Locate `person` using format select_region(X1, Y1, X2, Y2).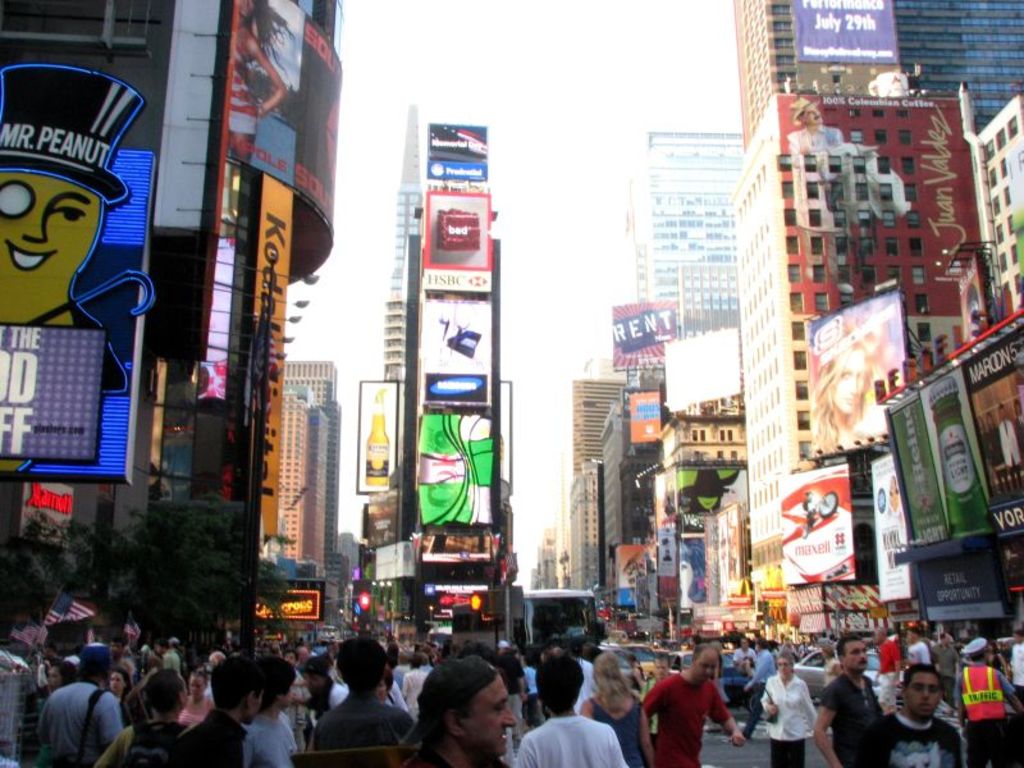
select_region(1010, 628, 1023, 701).
